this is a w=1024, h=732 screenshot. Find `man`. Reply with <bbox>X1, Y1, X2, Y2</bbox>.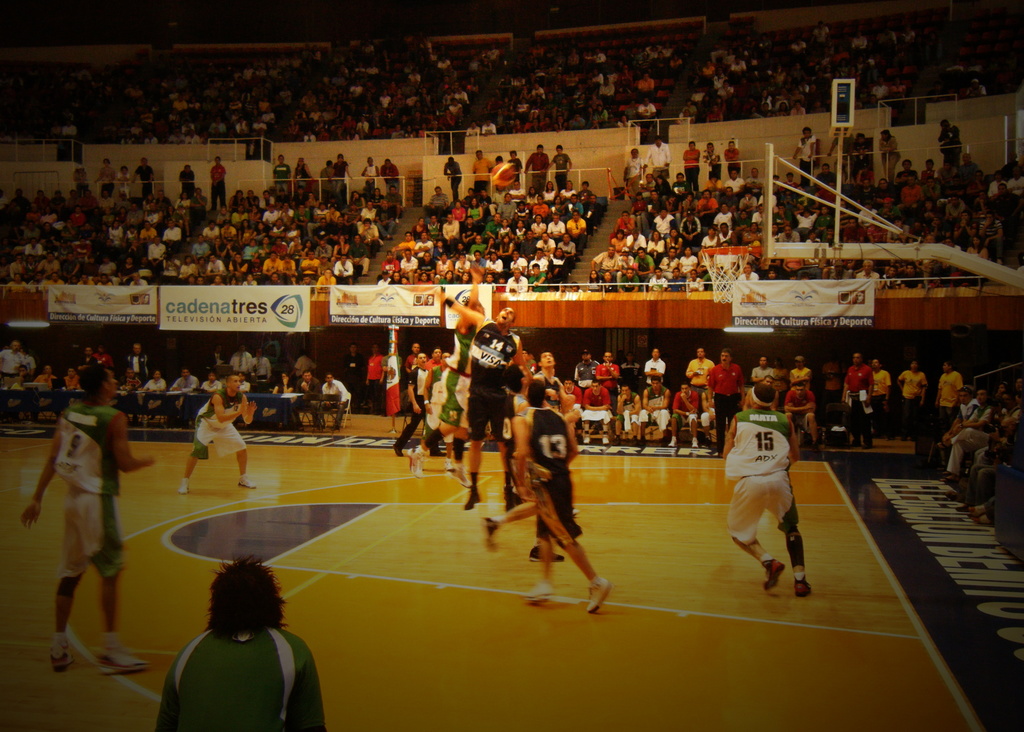
<bbox>820, 358, 846, 396</bbox>.
